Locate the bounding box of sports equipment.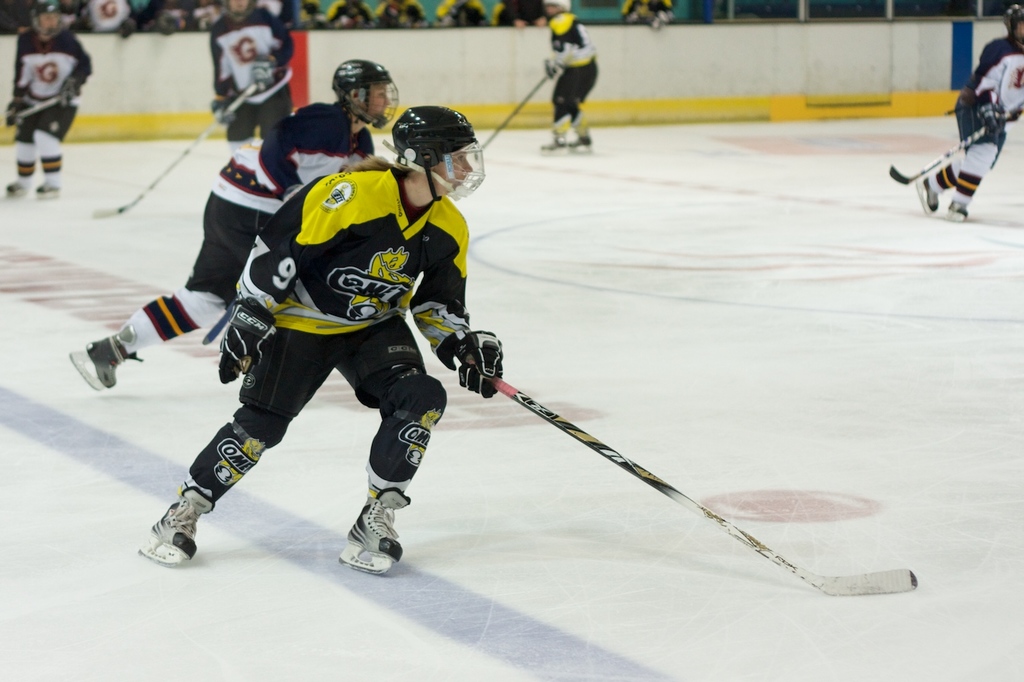
Bounding box: BBox(492, 378, 917, 598).
